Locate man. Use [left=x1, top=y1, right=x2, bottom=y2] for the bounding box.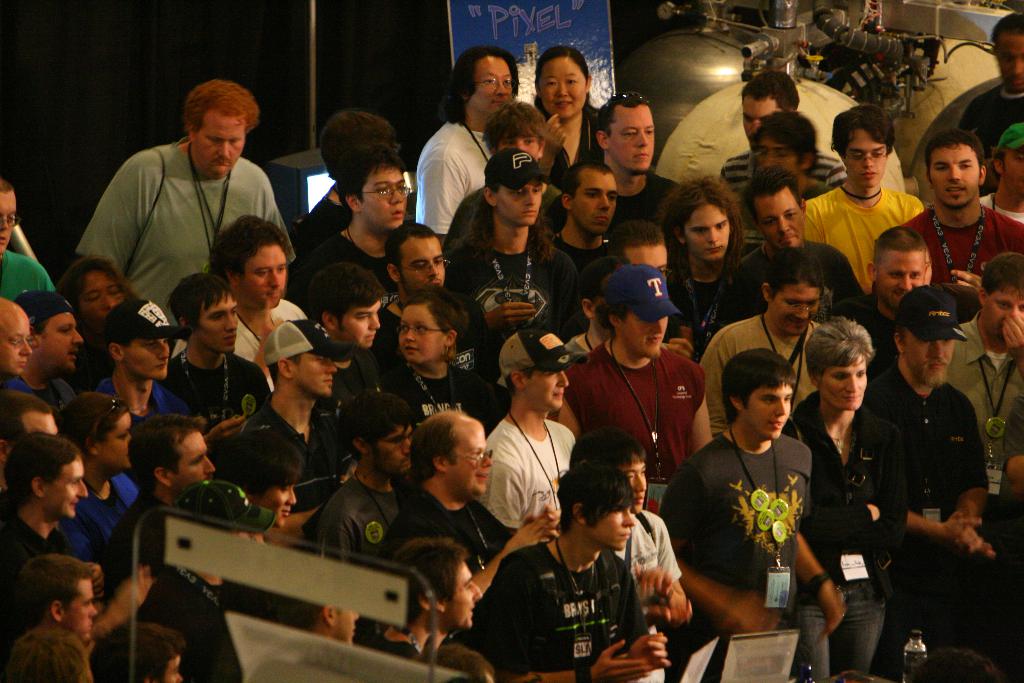
[left=712, top=170, right=871, bottom=321].
